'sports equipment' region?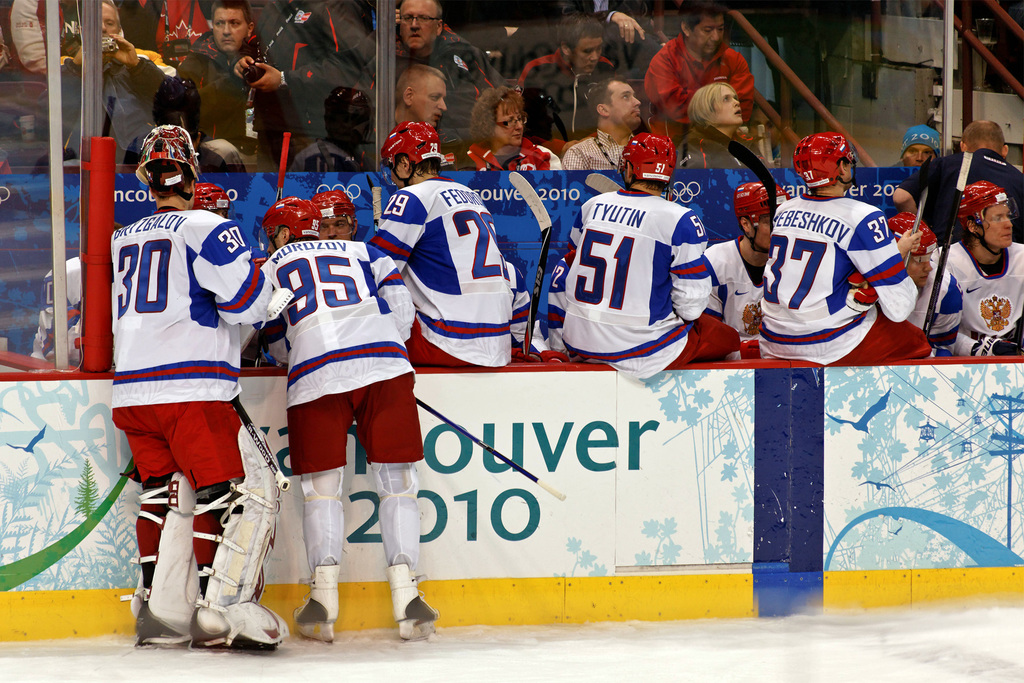
[x1=956, y1=176, x2=1022, y2=254]
